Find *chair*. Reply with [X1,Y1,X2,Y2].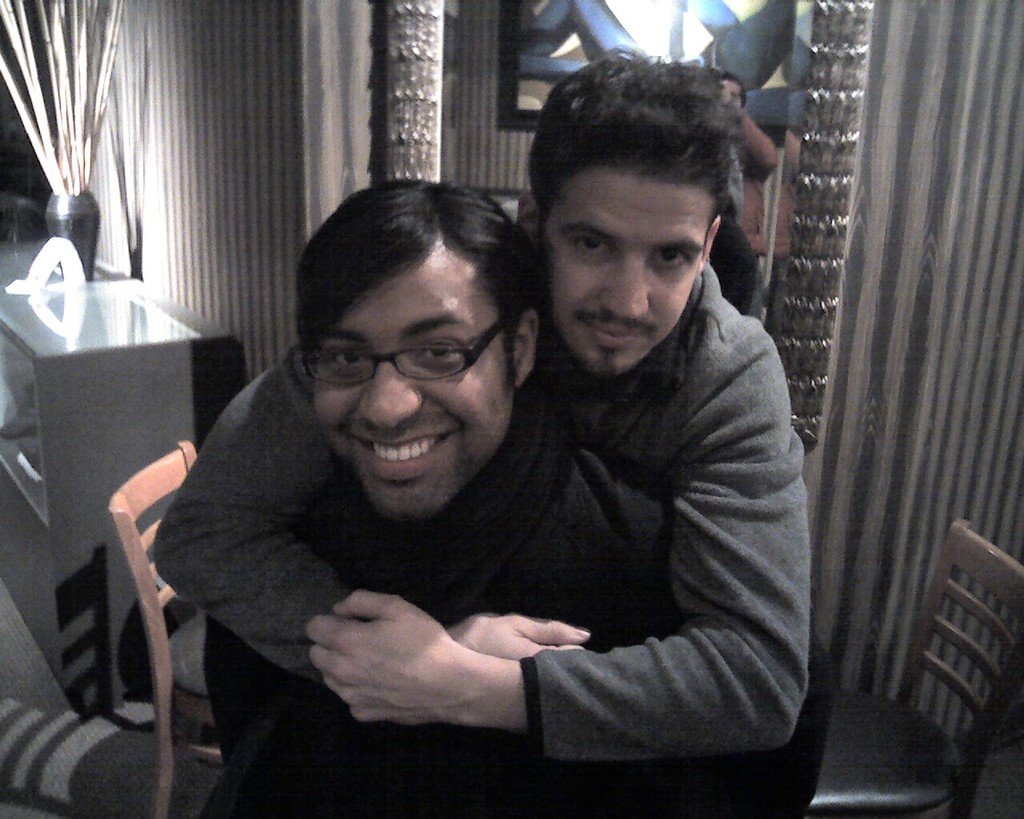
[802,517,1023,818].
